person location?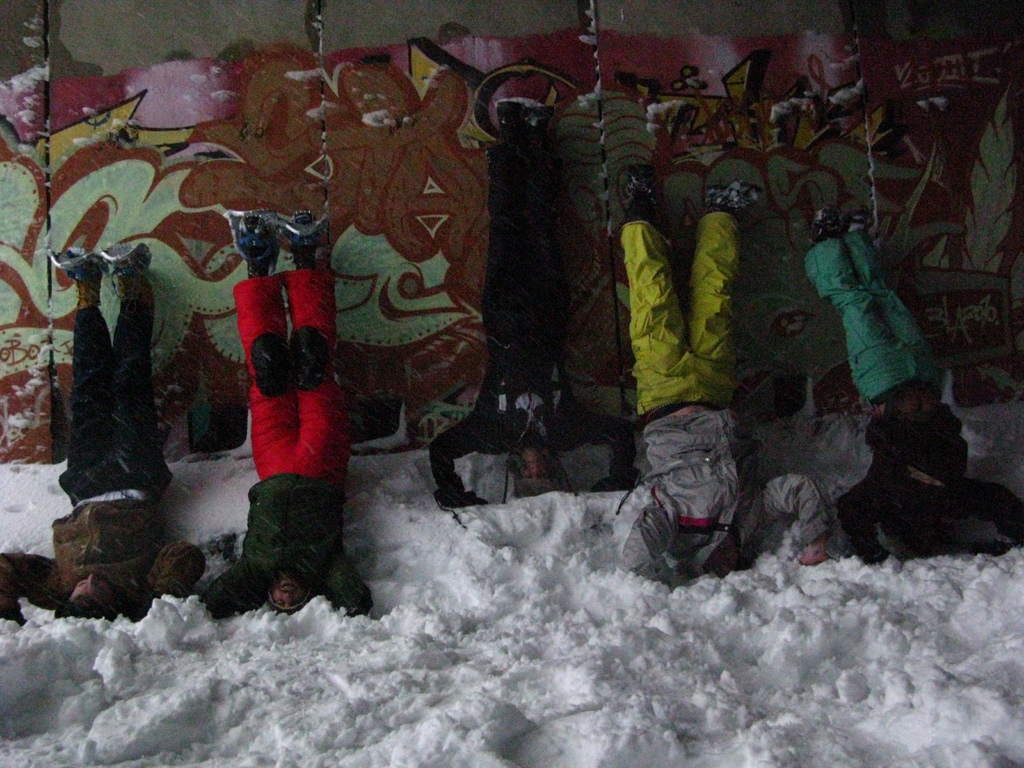
616/170/842/604
